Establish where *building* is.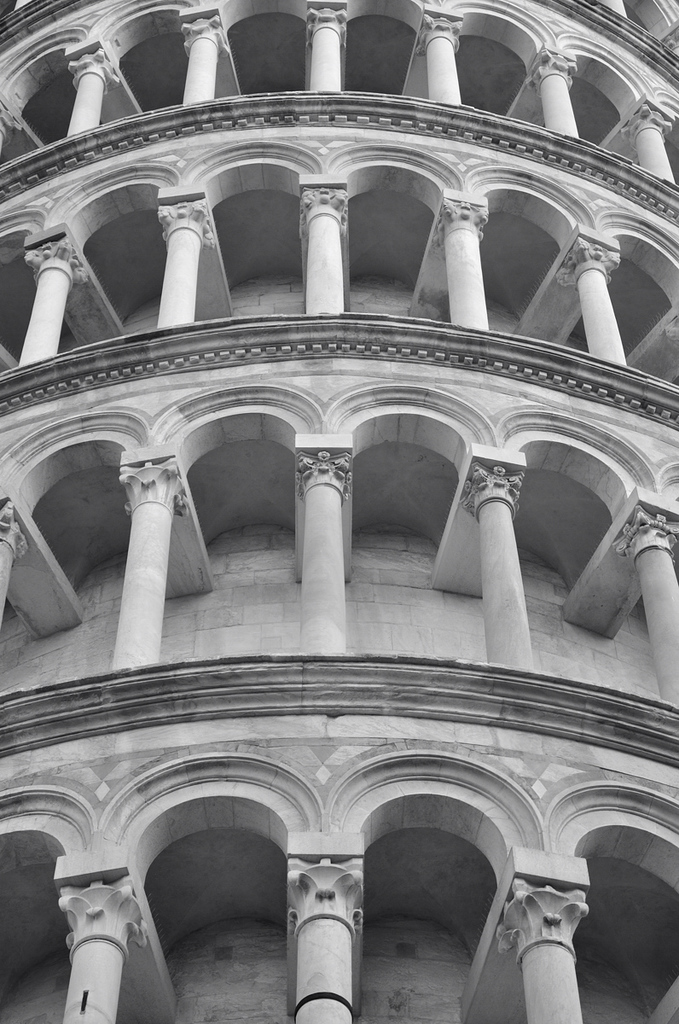
Established at <region>0, 0, 678, 1023</region>.
